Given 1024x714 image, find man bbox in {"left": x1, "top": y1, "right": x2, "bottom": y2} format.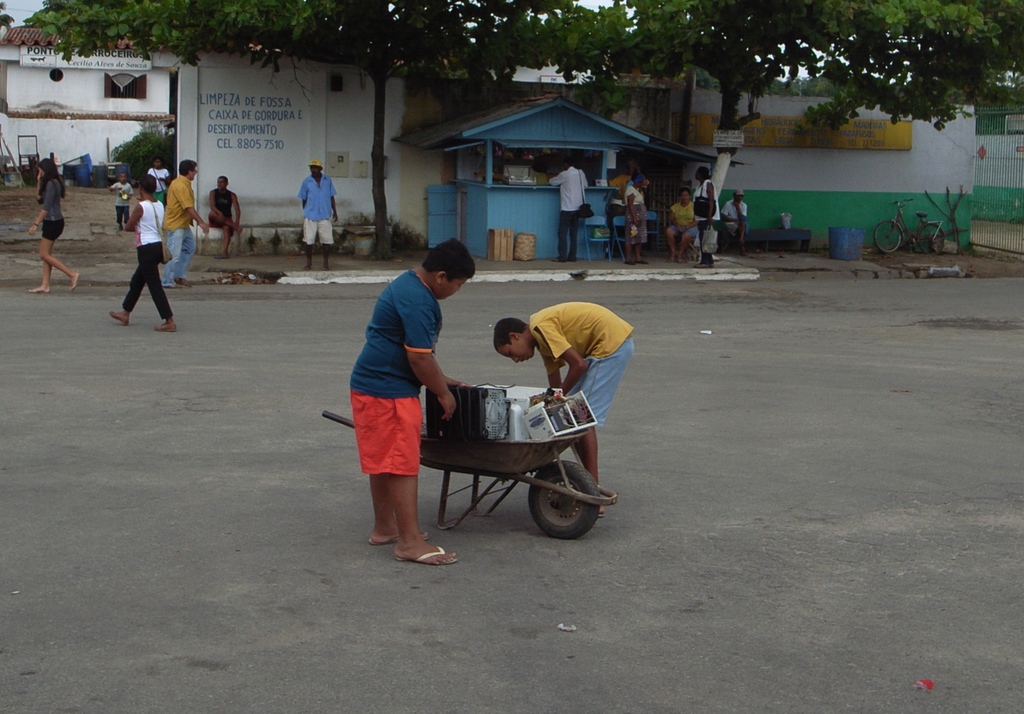
{"left": 610, "top": 163, "right": 634, "bottom": 202}.
